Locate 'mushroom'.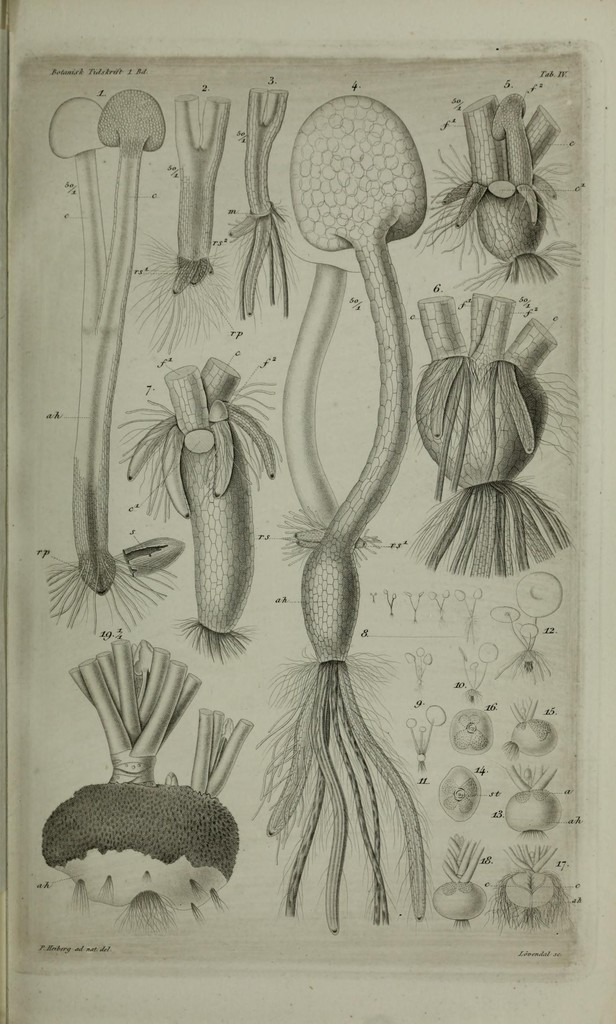
Bounding box: detection(131, 357, 283, 659).
